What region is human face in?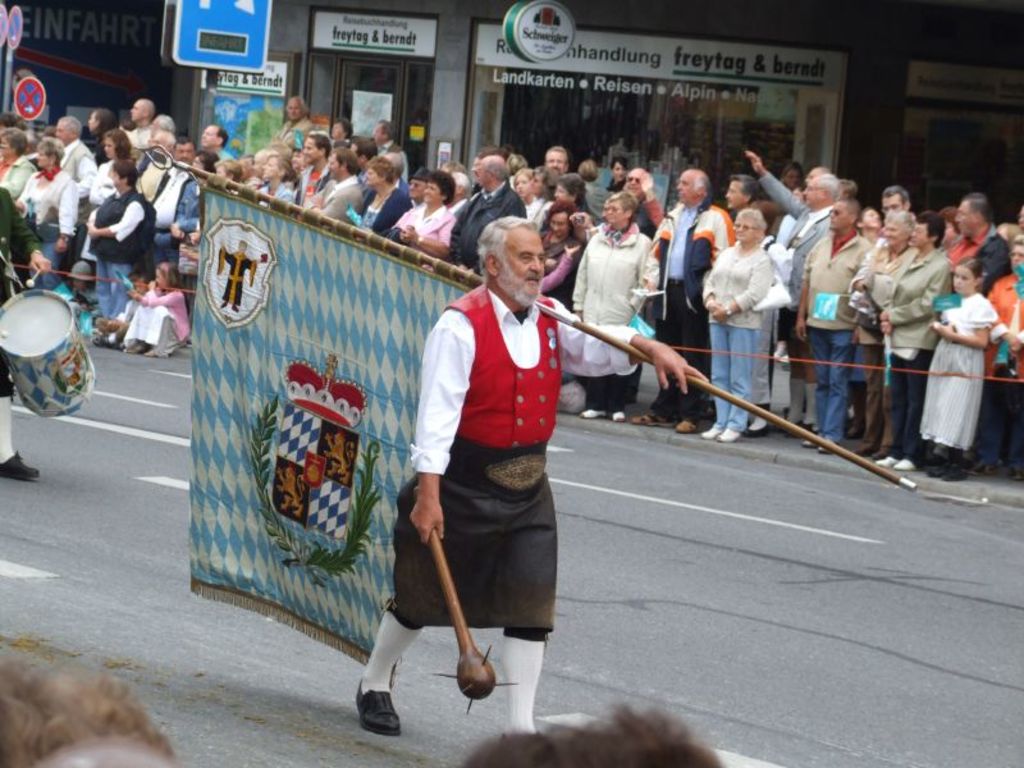
(x1=732, y1=214, x2=751, y2=244).
